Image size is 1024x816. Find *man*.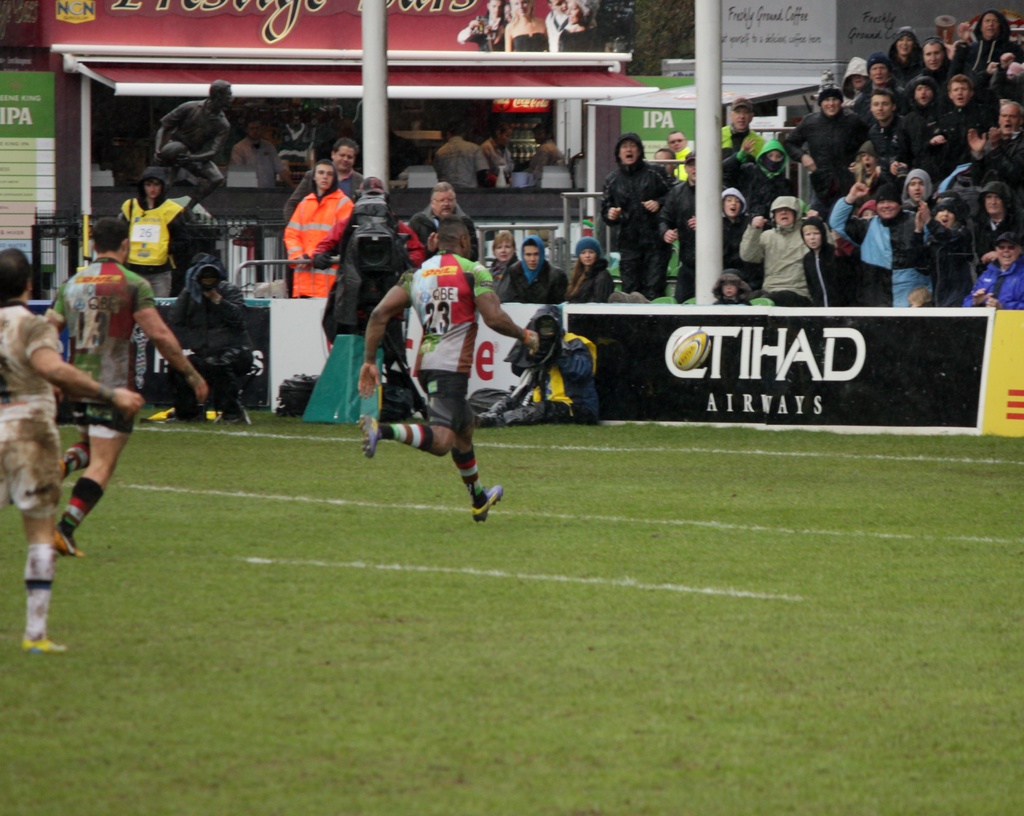
(156,250,251,430).
